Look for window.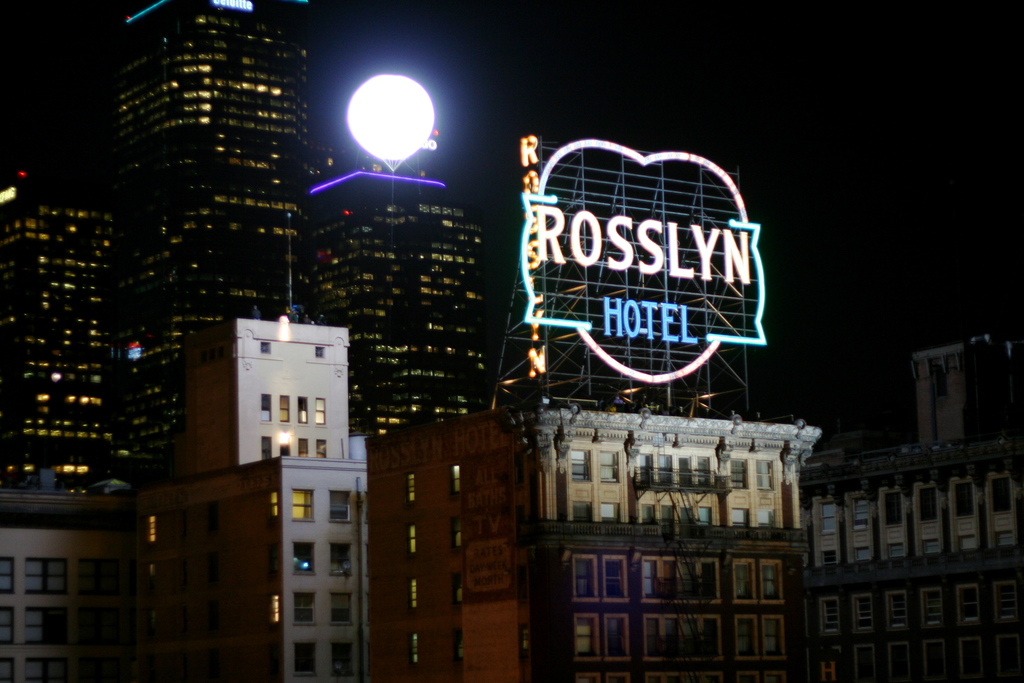
Found: box(571, 616, 628, 655).
